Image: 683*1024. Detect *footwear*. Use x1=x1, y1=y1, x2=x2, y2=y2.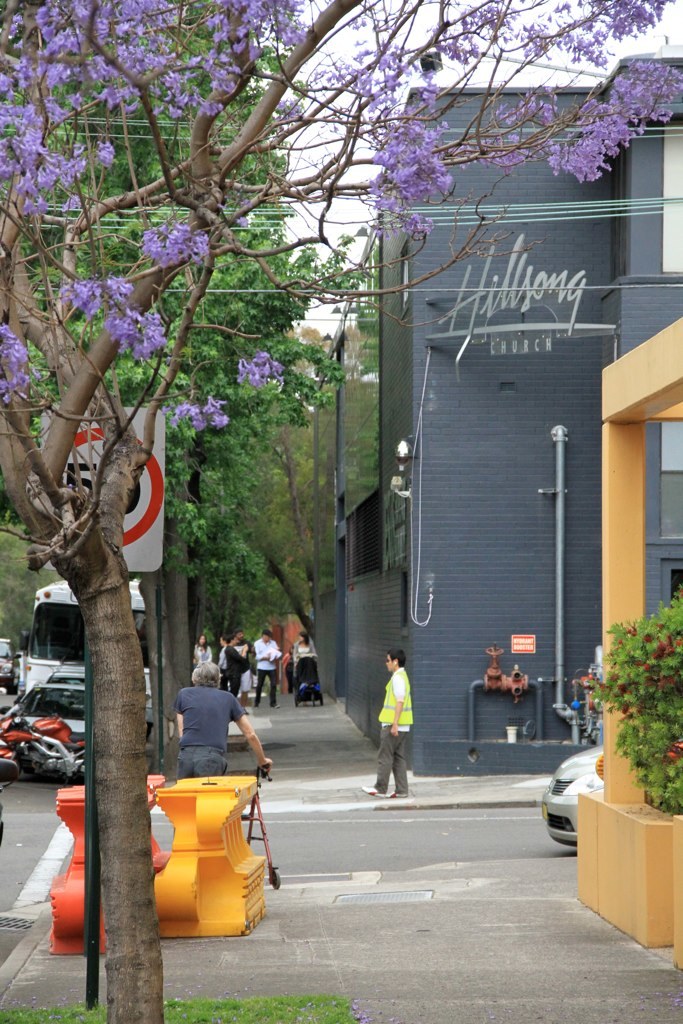
x1=381, y1=794, x2=406, y2=799.
